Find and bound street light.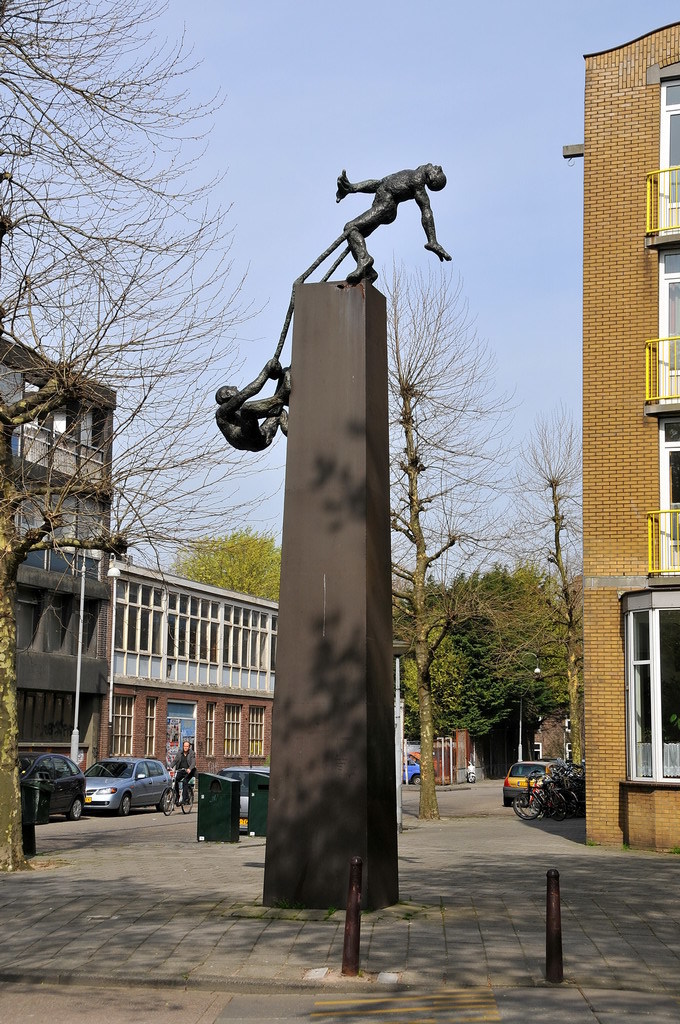
Bound: locate(75, 523, 129, 762).
